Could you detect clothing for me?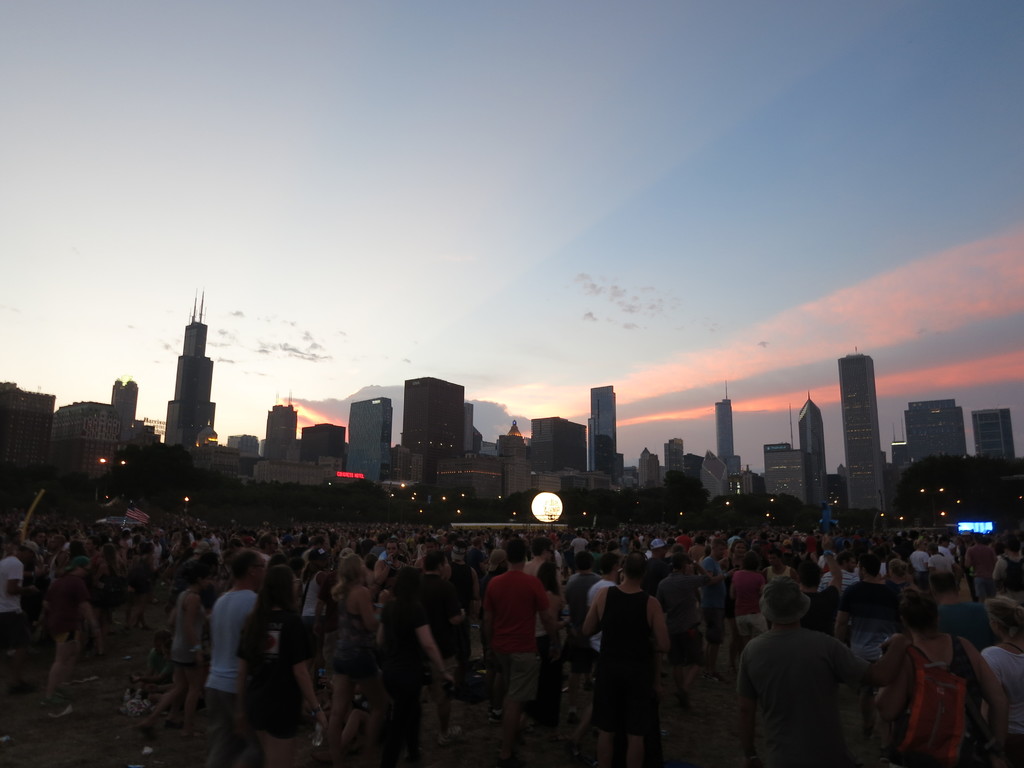
Detection result: region(905, 633, 983, 767).
